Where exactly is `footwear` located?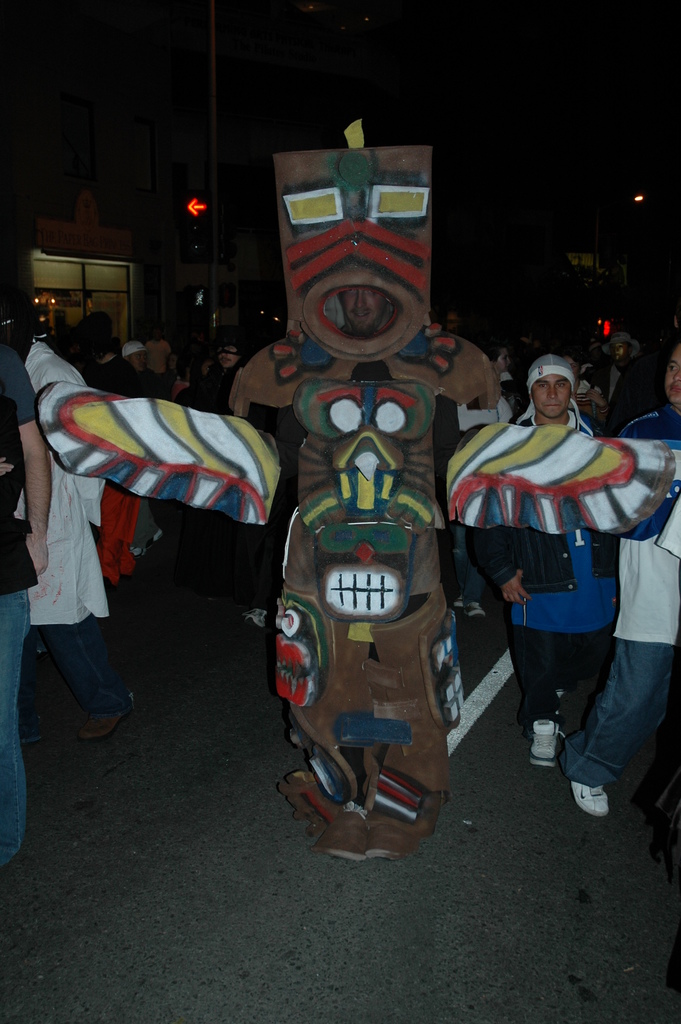
Its bounding box is bbox=(81, 710, 136, 743).
